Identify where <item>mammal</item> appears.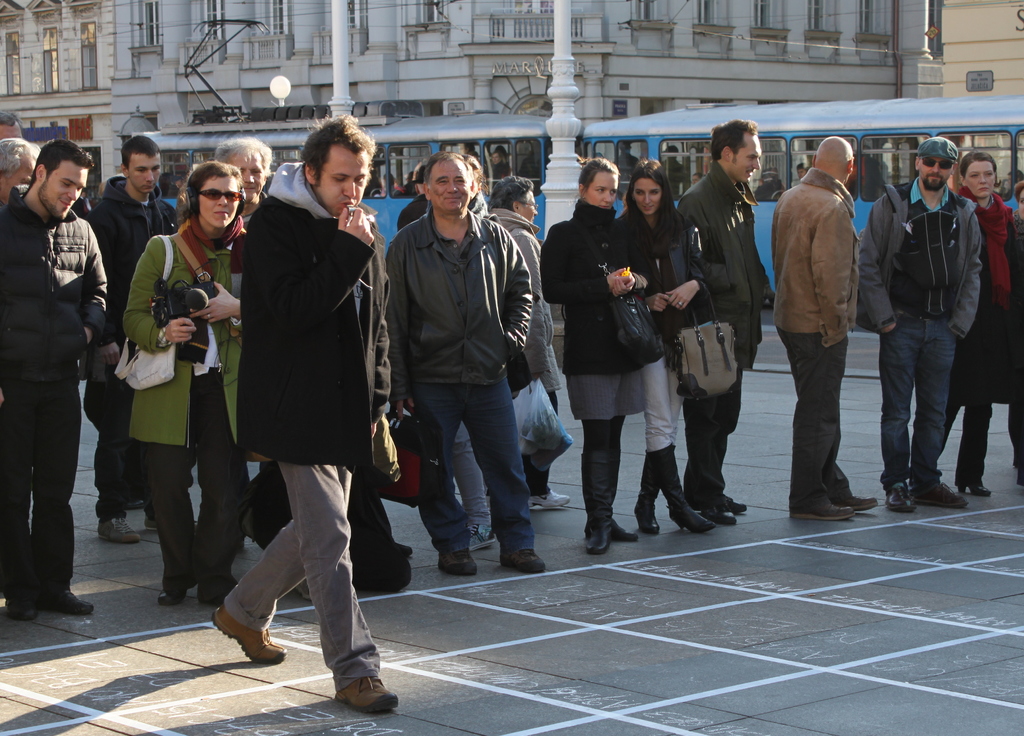
Appears at BBox(384, 145, 534, 577).
